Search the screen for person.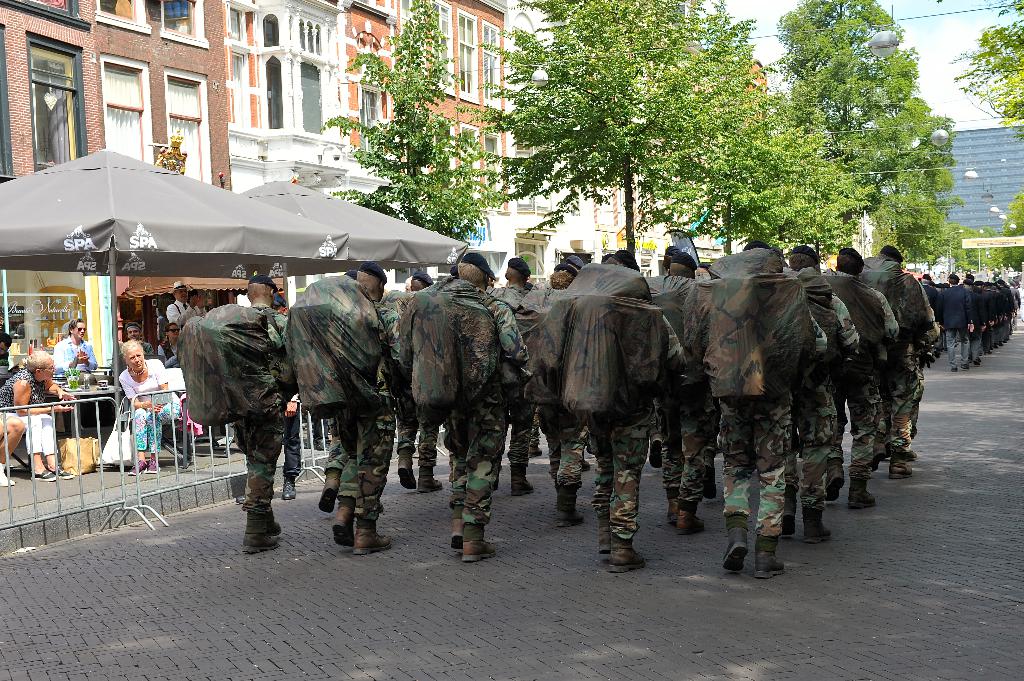
Found at {"left": 52, "top": 317, "right": 98, "bottom": 428}.
